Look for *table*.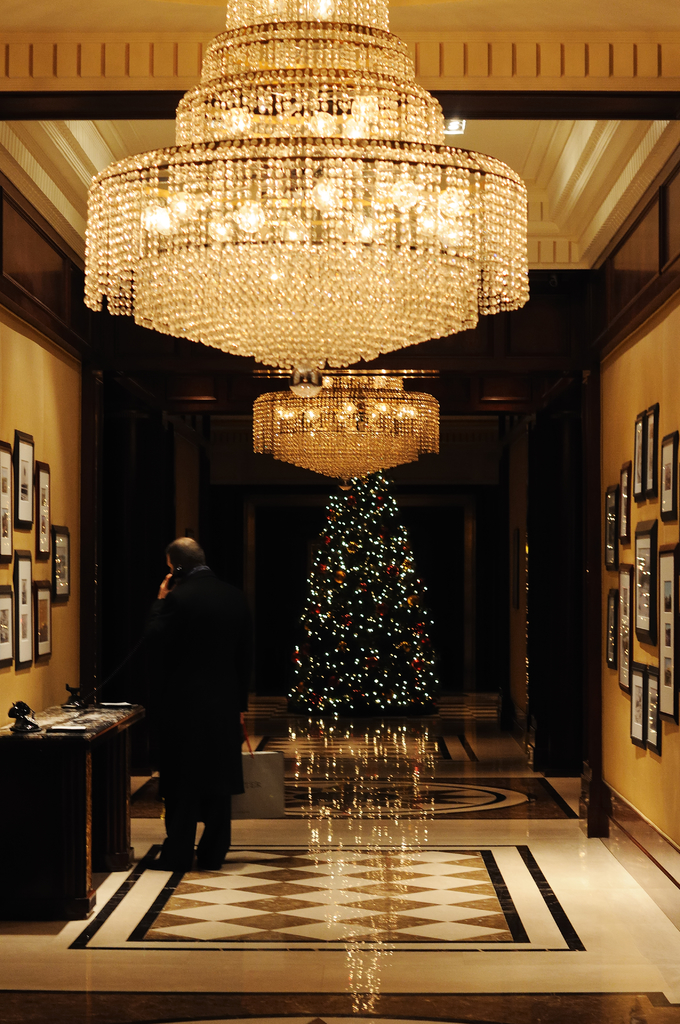
Found: box=[0, 705, 135, 918].
